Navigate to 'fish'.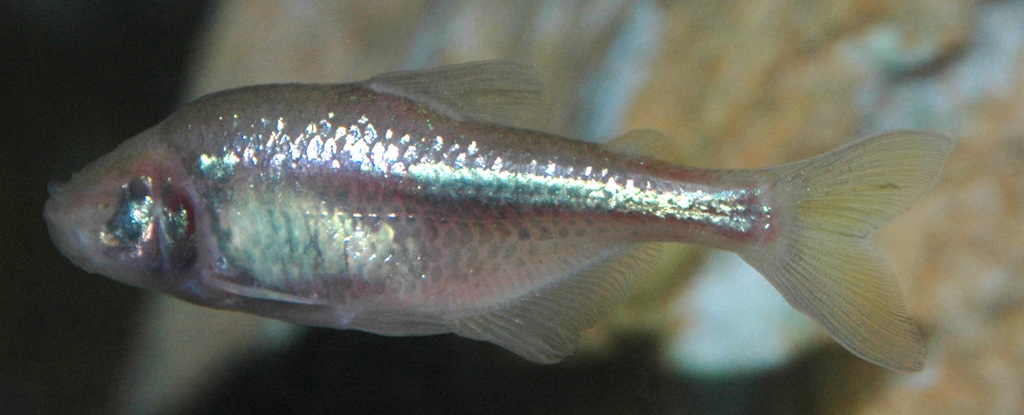
Navigation target: box=[39, 51, 953, 369].
